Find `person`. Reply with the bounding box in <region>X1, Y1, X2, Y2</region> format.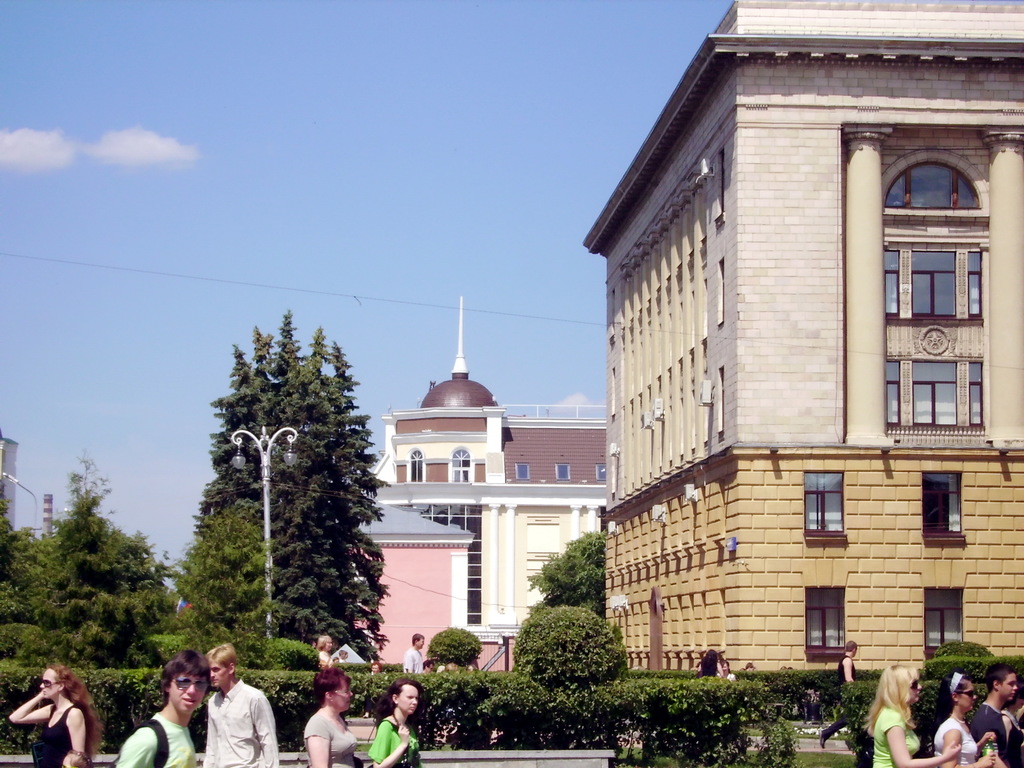
<region>369, 680, 419, 767</region>.
